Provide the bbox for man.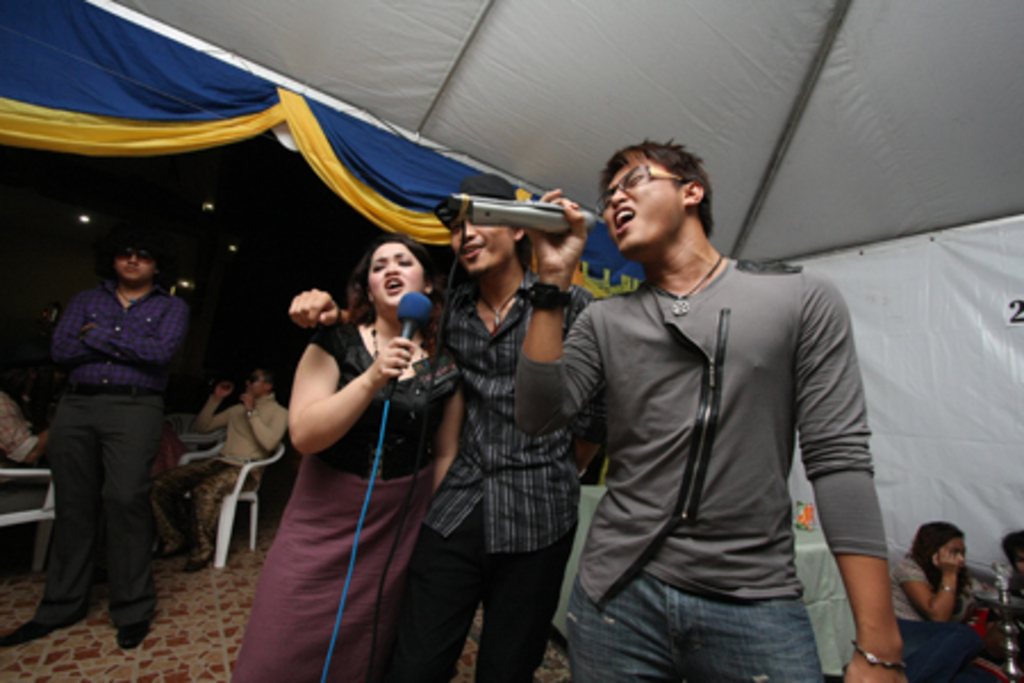
<region>0, 232, 184, 651</region>.
